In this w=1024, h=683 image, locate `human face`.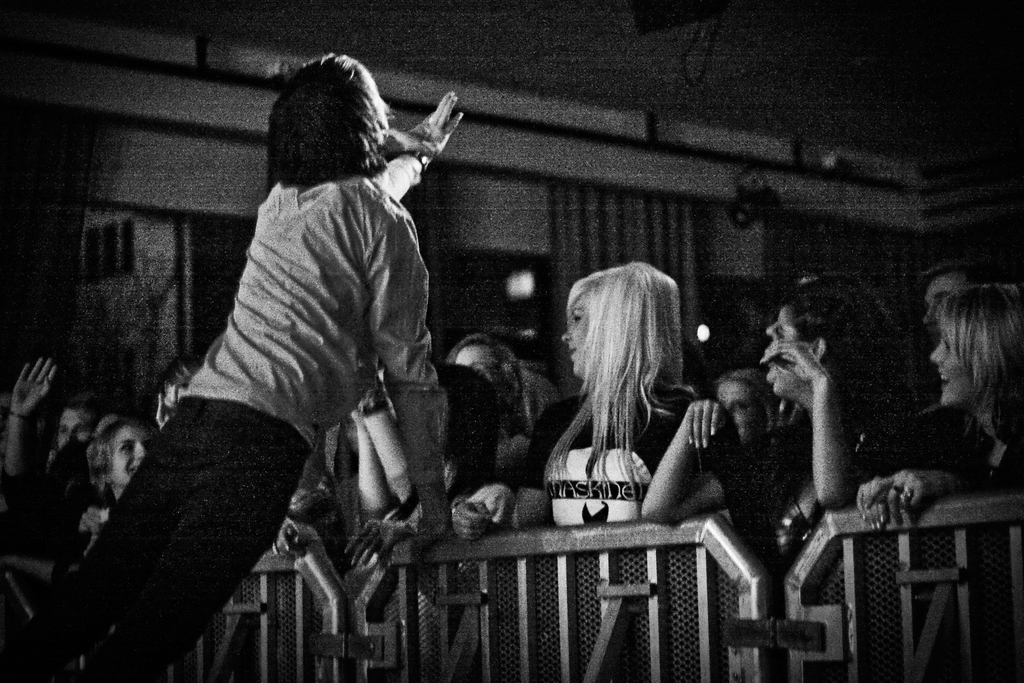
Bounding box: 565 297 591 379.
